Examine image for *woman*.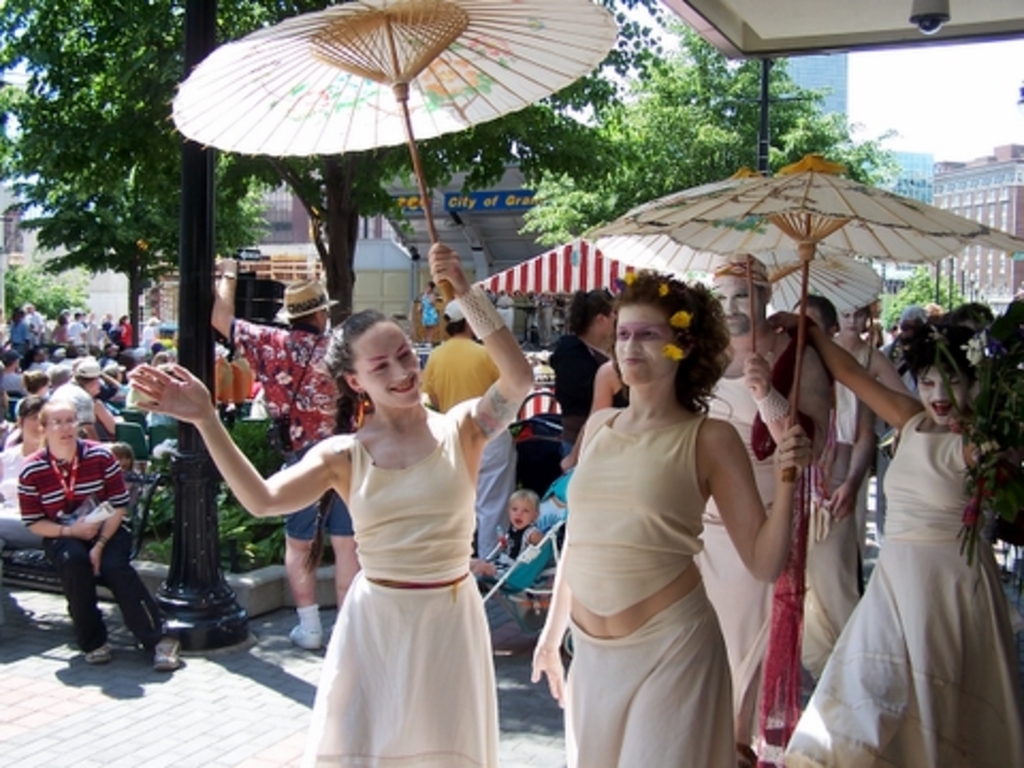
Examination result: bbox=[550, 288, 612, 471].
